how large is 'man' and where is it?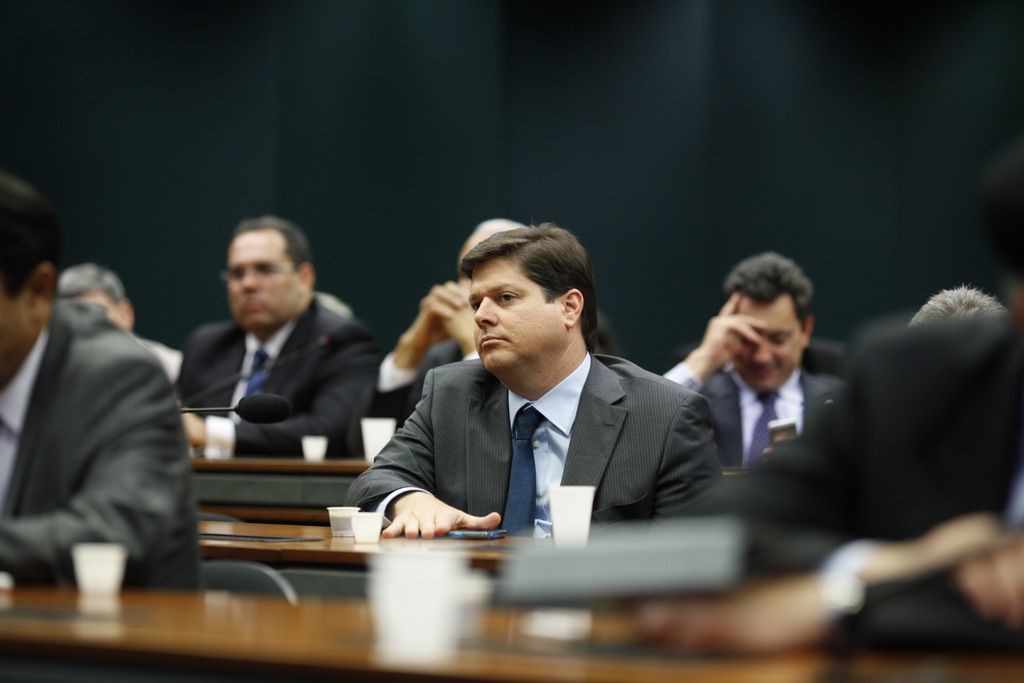
Bounding box: <region>369, 216, 627, 425</region>.
